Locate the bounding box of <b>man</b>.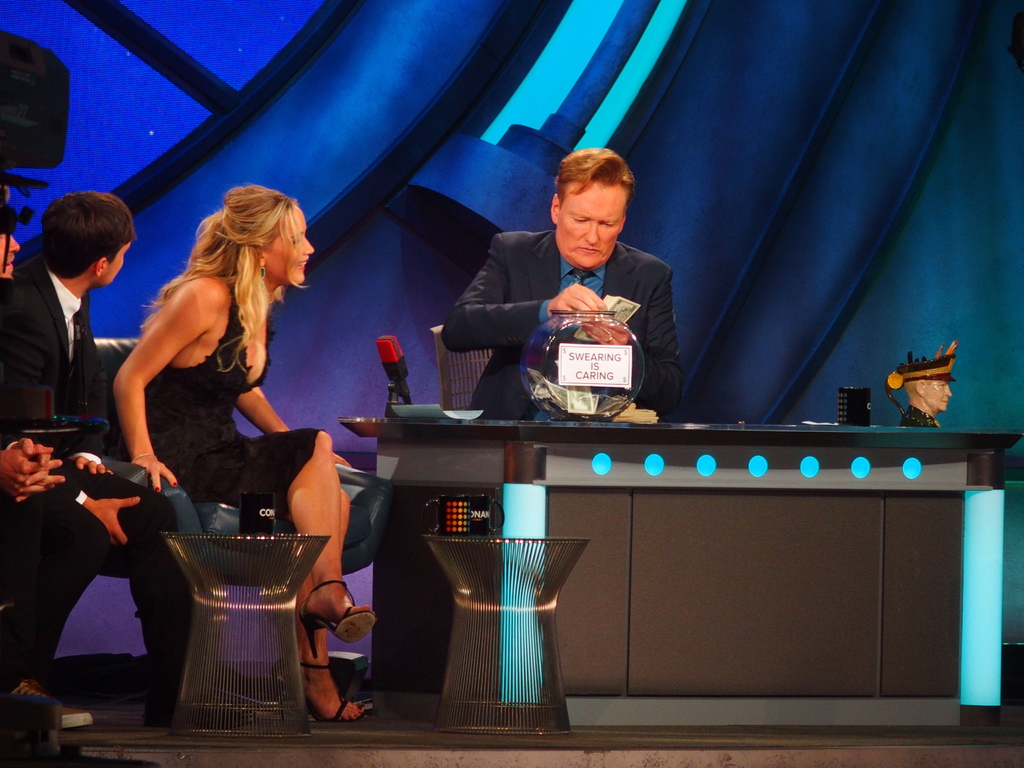
Bounding box: 0/189/201/740.
